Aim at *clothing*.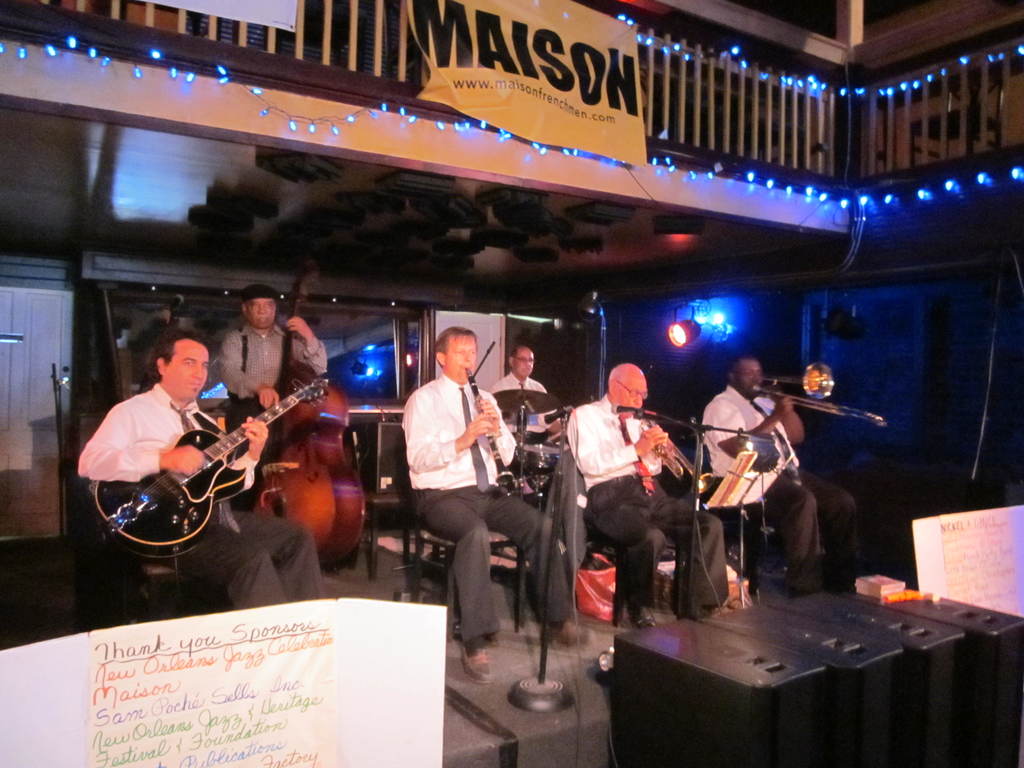
Aimed at box(567, 377, 686, 628).
